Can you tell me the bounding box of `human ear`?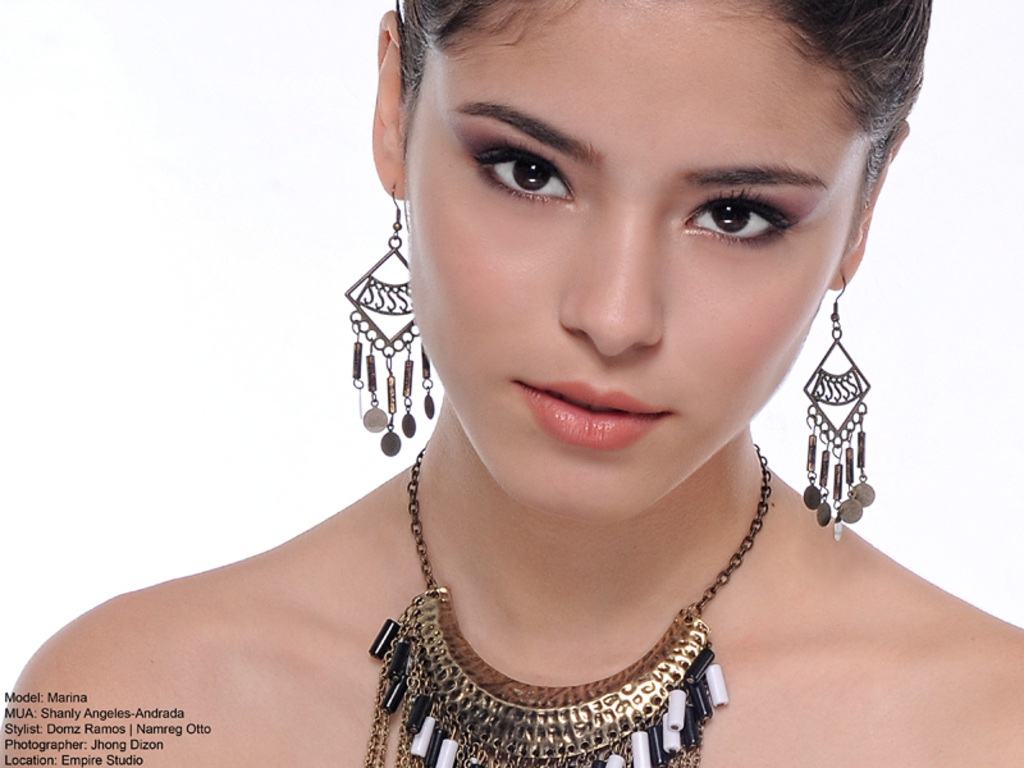
locate(831, 124, 909, 293).
